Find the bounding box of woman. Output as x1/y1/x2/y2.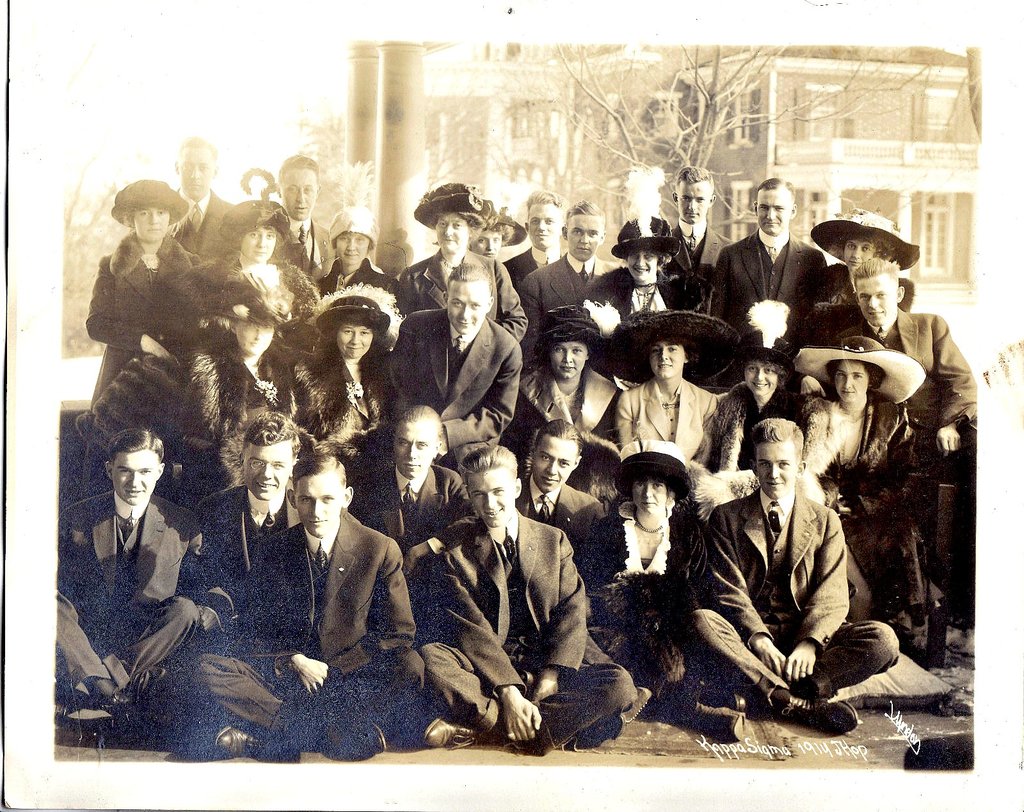
799/360/916/621.
